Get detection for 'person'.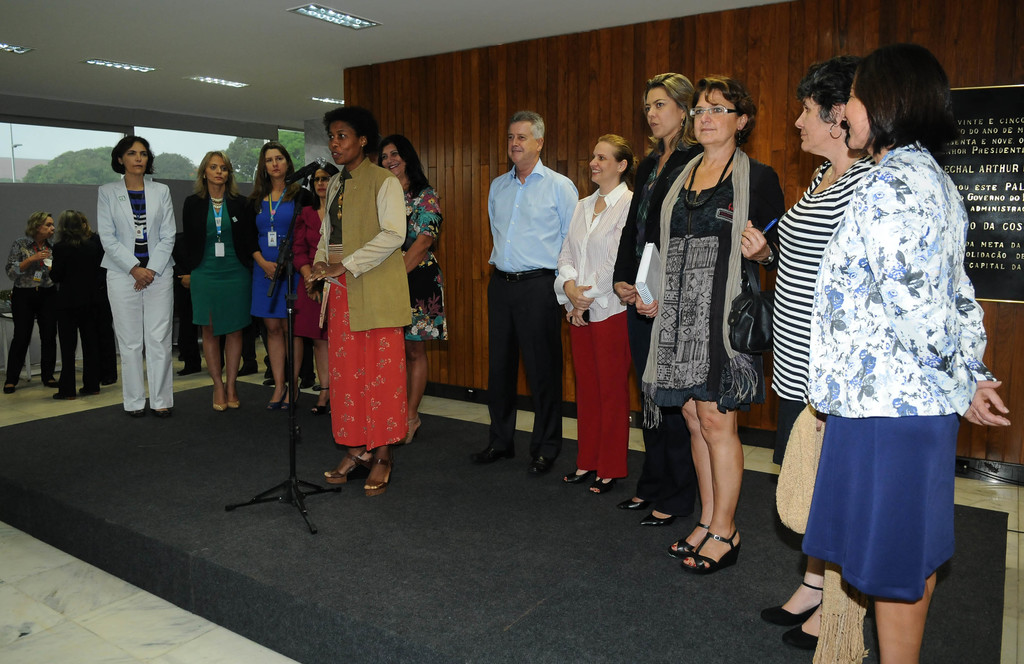
Detection: locate(737, 55, 871, 647).
